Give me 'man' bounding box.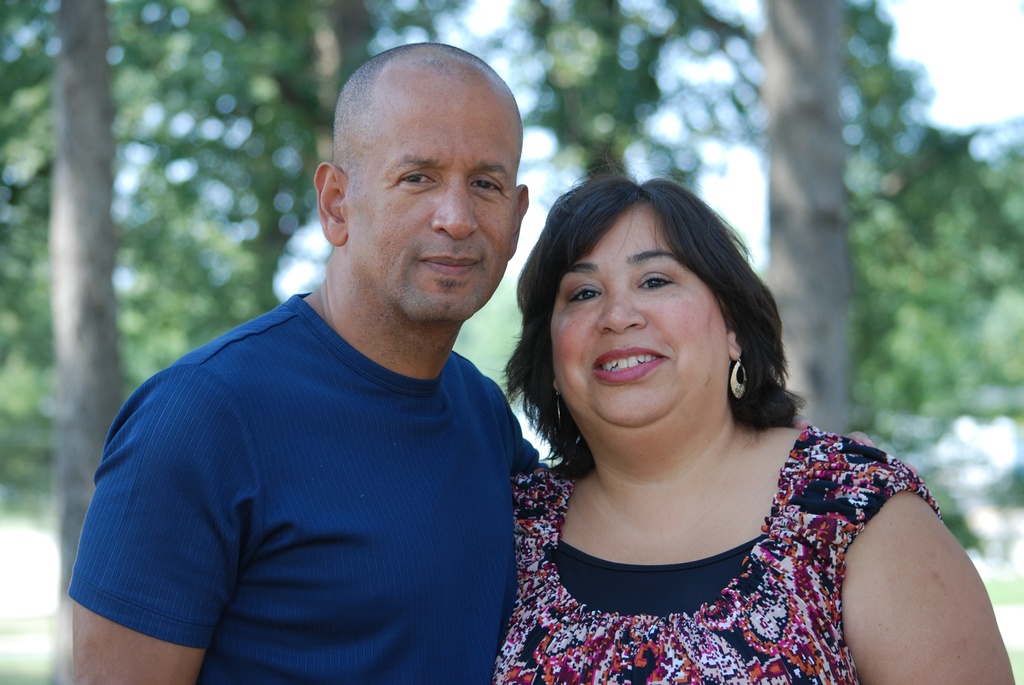
{"left": 72, "top": 59, "right": 598, "bottom": 684}.
